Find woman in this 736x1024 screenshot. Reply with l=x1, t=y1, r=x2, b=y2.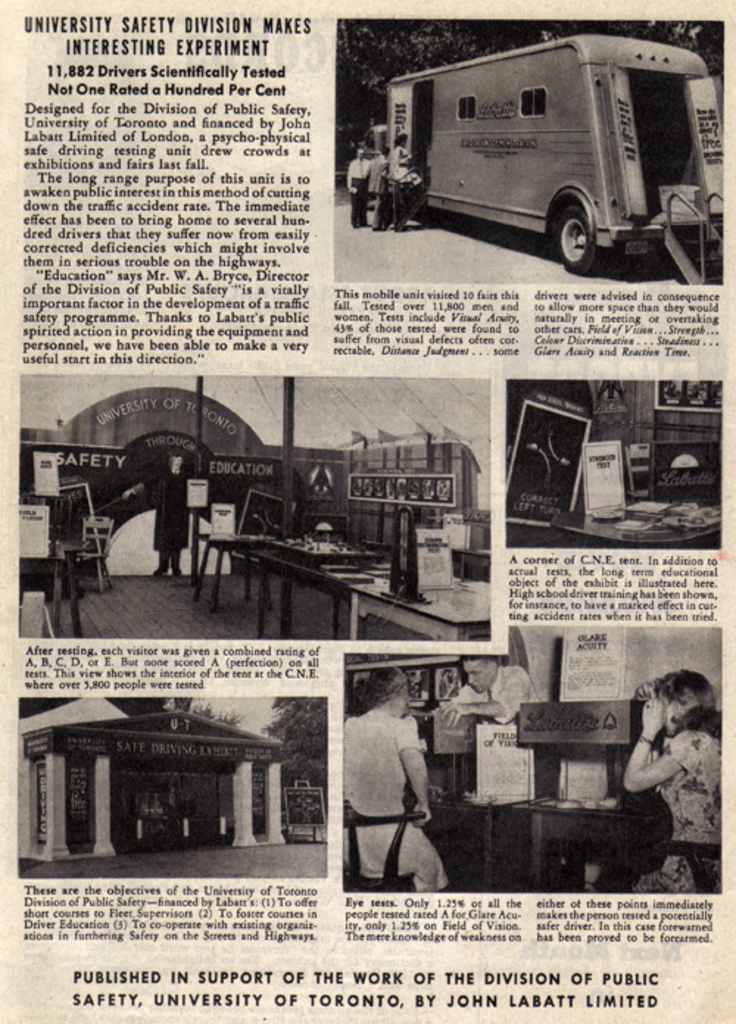
l=605, t=664, r=720, b=895.
